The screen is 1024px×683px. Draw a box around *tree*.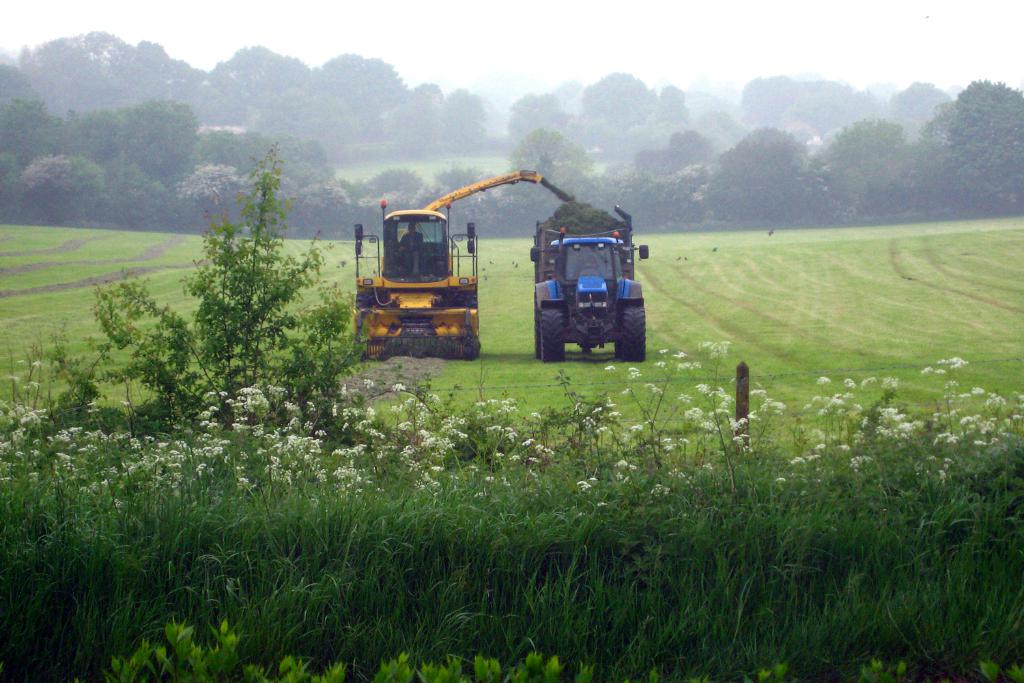
25:29:137:109.
